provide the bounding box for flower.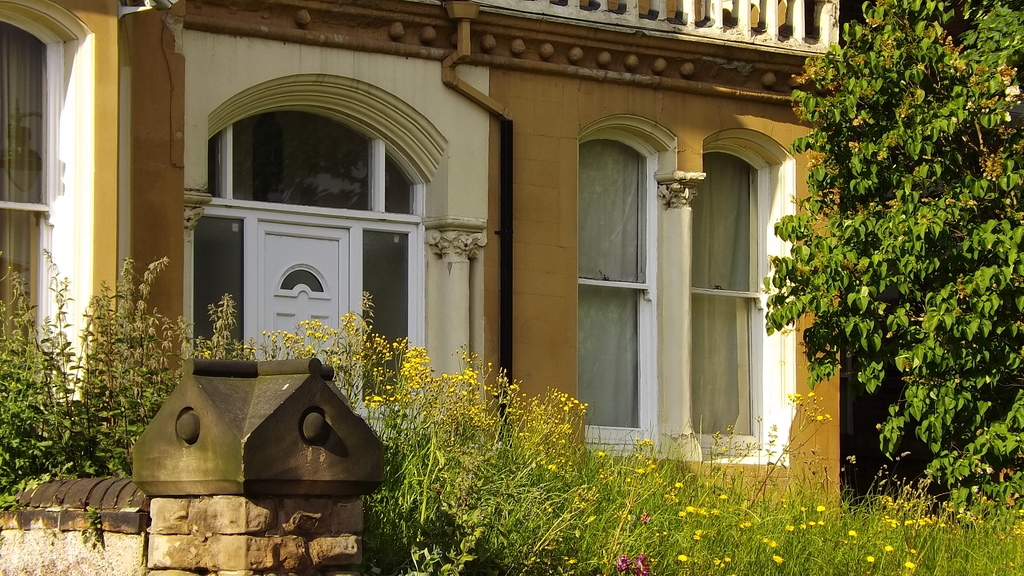
[left=769, top=539, right=778, bottom=550].
